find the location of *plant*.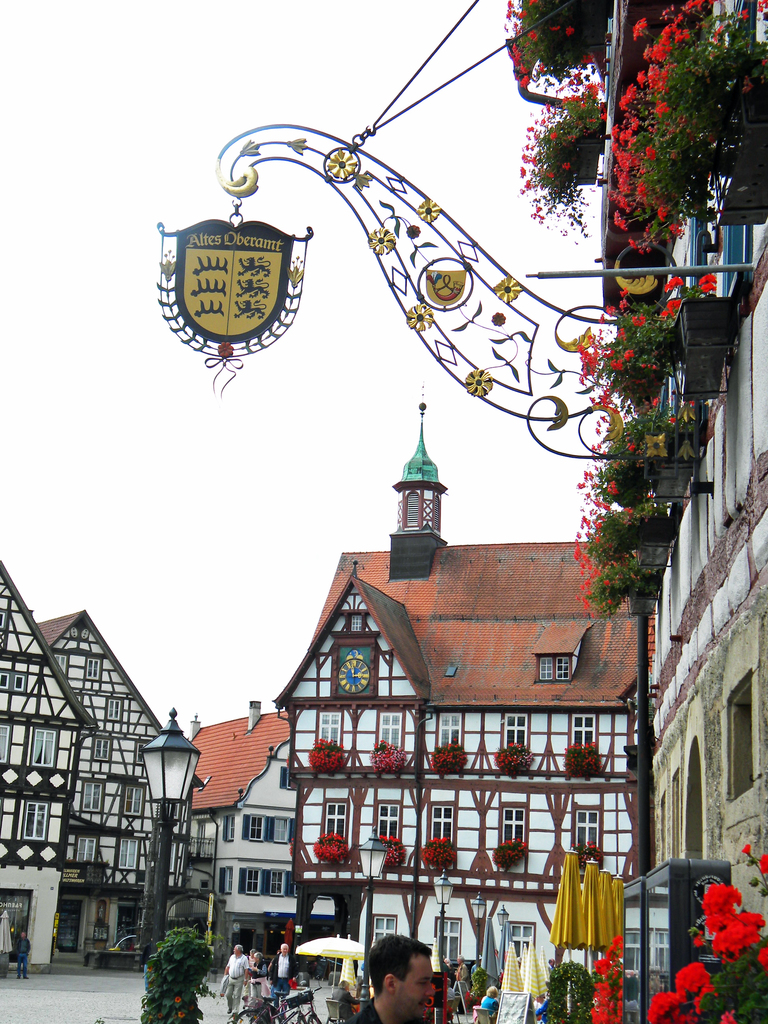
Location: bbox=(588, 934, 621, 1023).
